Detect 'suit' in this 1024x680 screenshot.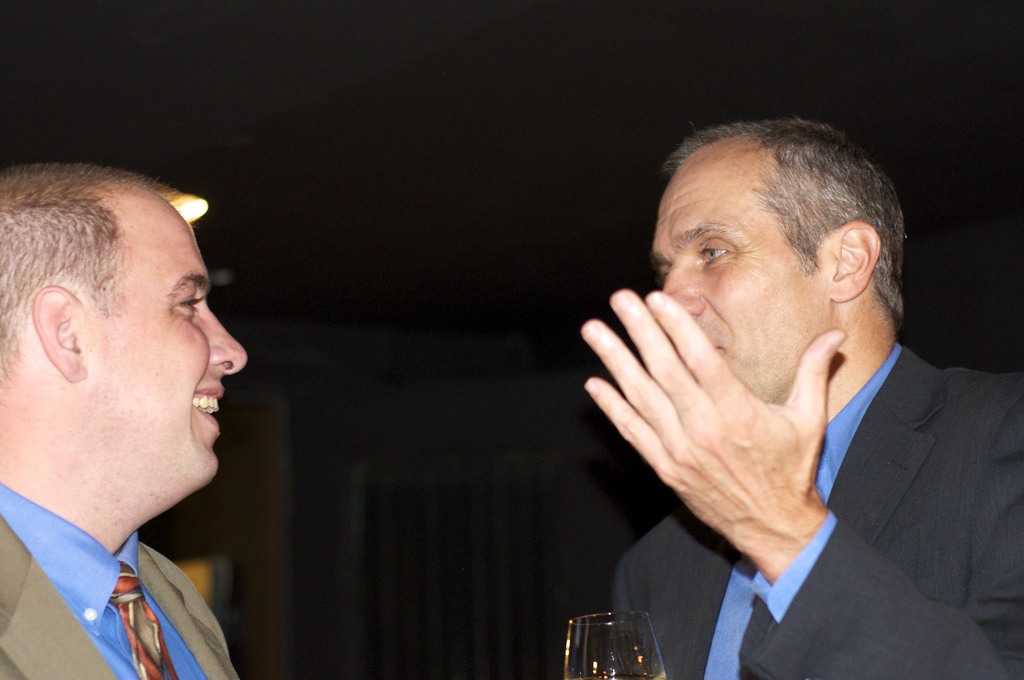
Detection: region(0, 476, 243, 679).
